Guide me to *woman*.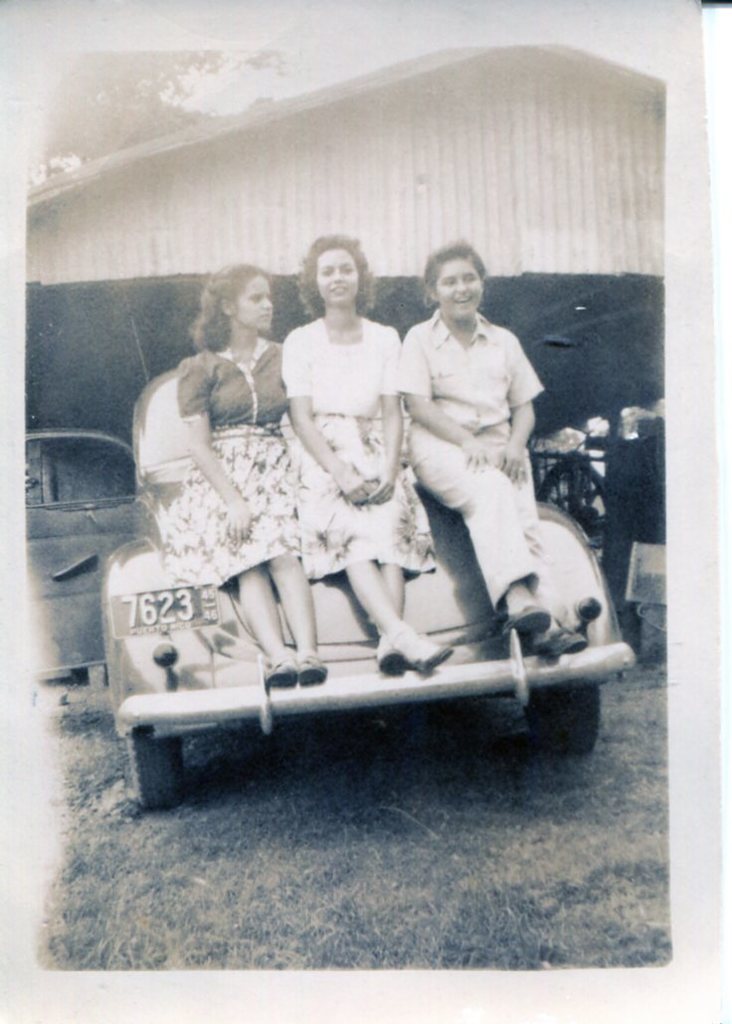
Guidance: [left=154, top=261, right=326, bottom=703].
